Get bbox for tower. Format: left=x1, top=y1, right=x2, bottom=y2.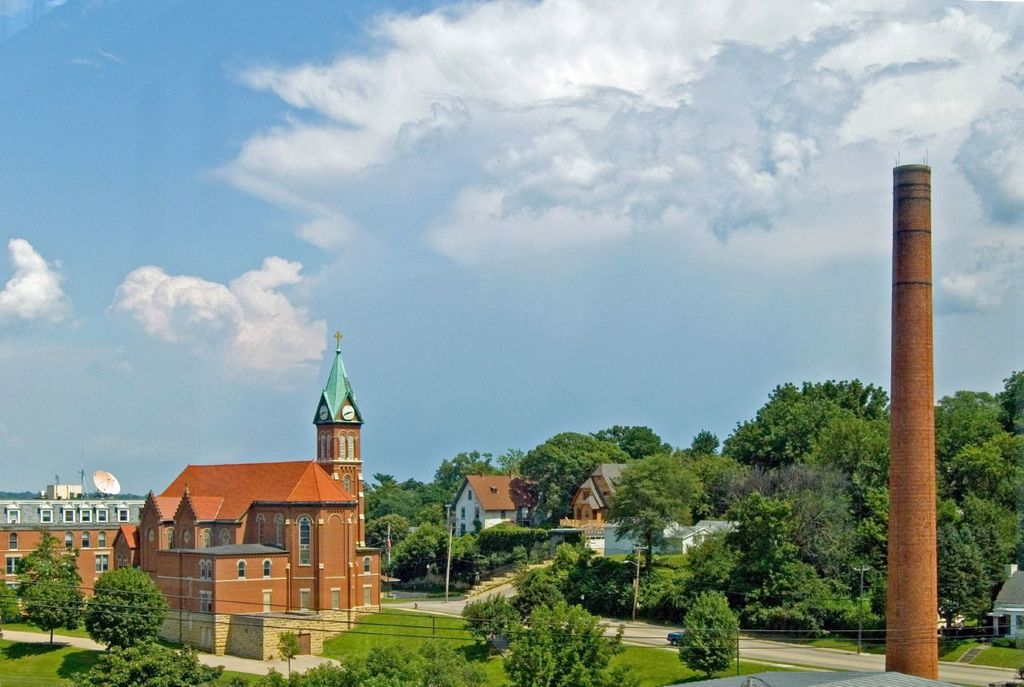
left=314, top=330, right=364, bottom=543.
